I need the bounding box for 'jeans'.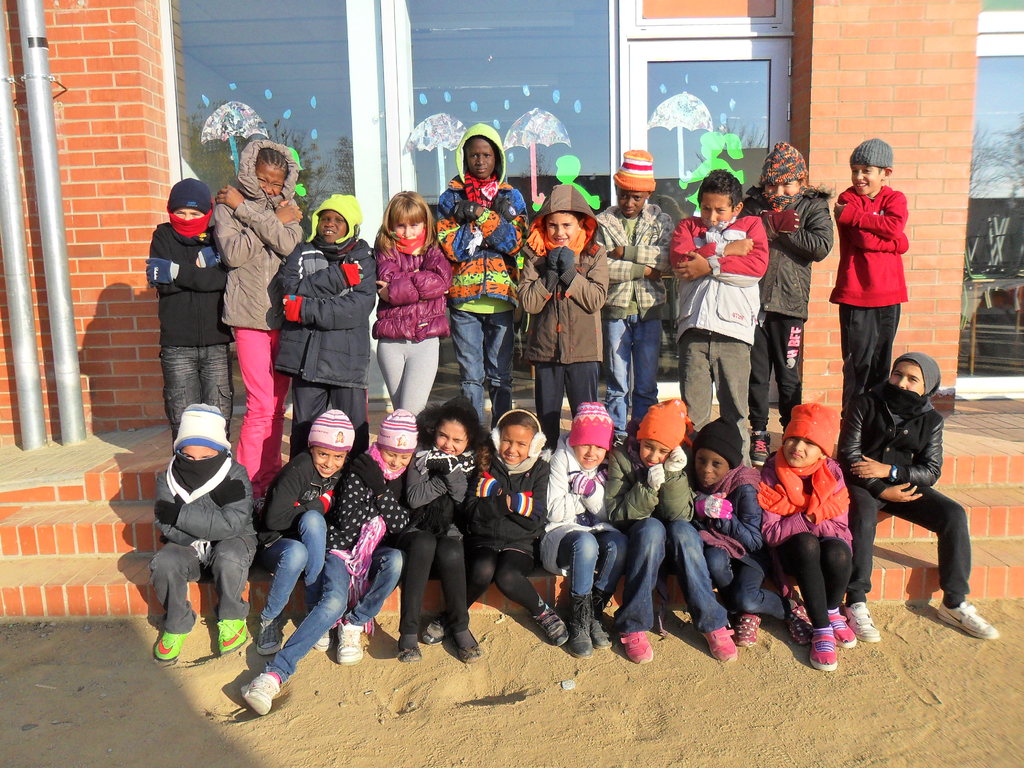
Here it is: [left=566, top=527, right=624, bottom=598].
